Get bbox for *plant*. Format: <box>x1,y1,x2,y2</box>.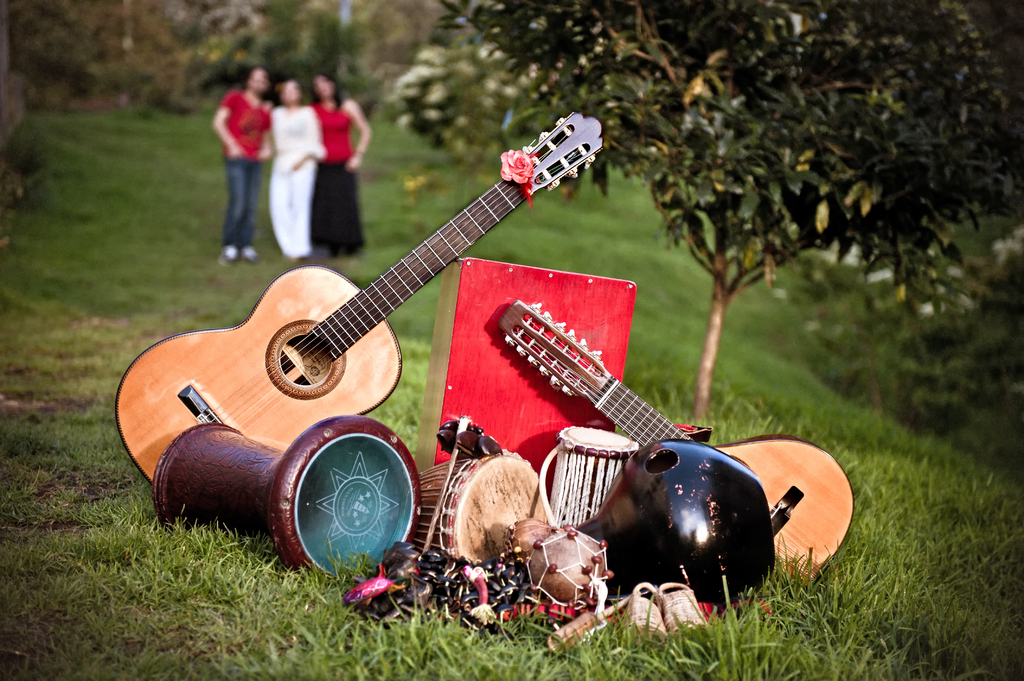
<box>388,0,1021,419</box>.
